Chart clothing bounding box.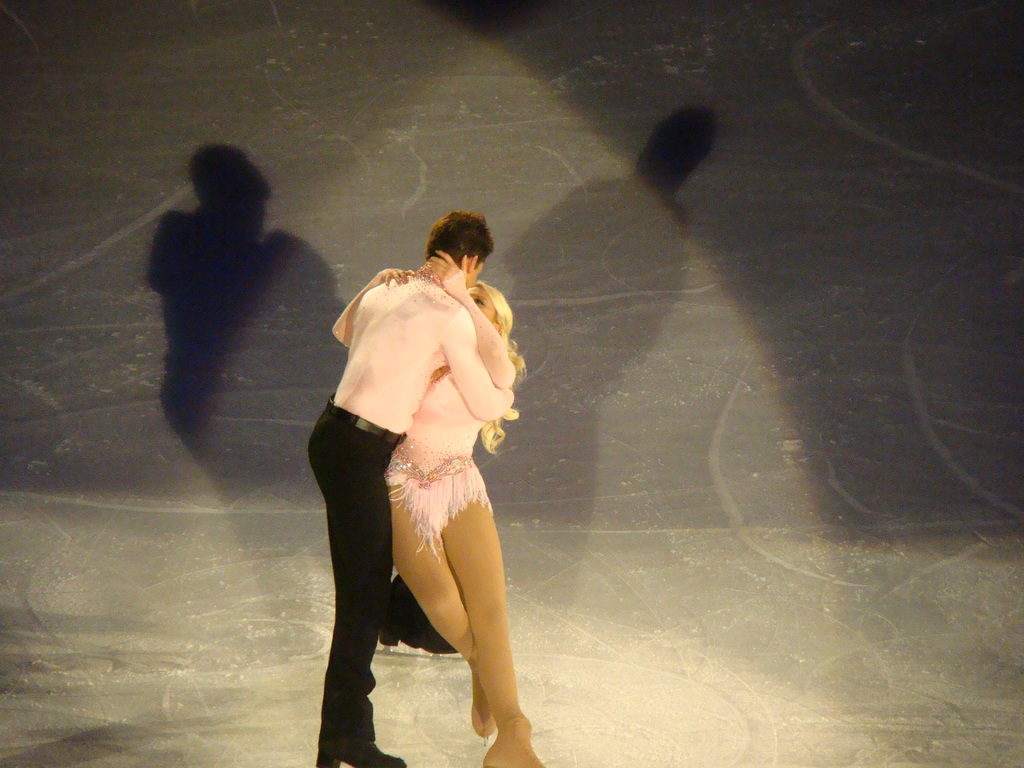
Charted: (left=380, top=271, right=515, bottom=566).
